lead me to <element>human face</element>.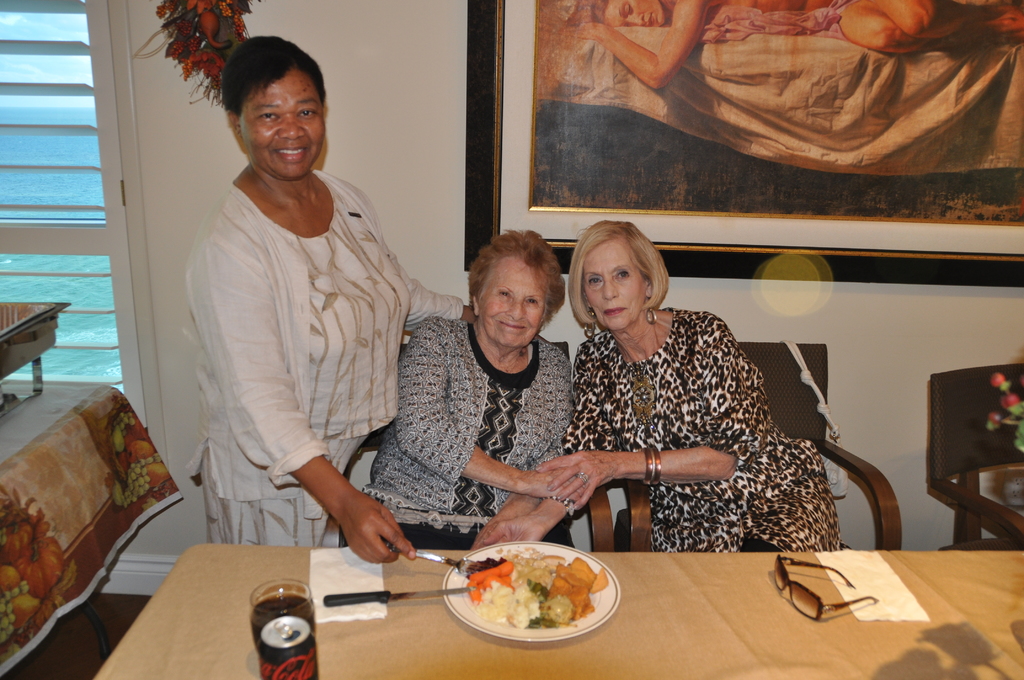
Lead to 237:66:325:179.
